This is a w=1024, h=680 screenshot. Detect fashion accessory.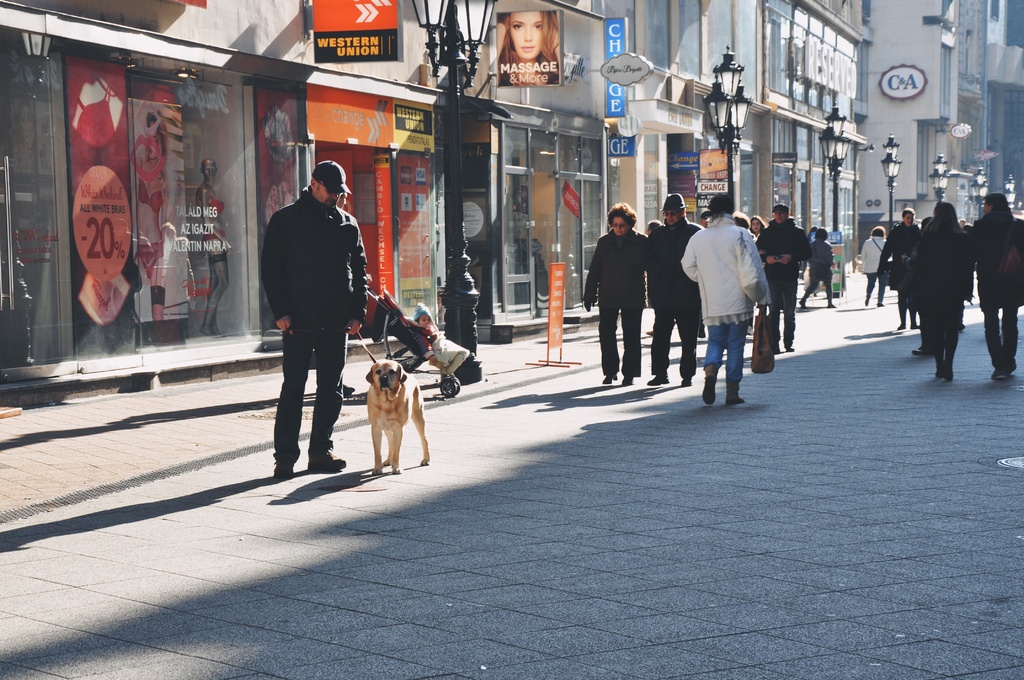
detection(991, 368, 1007, 380).
